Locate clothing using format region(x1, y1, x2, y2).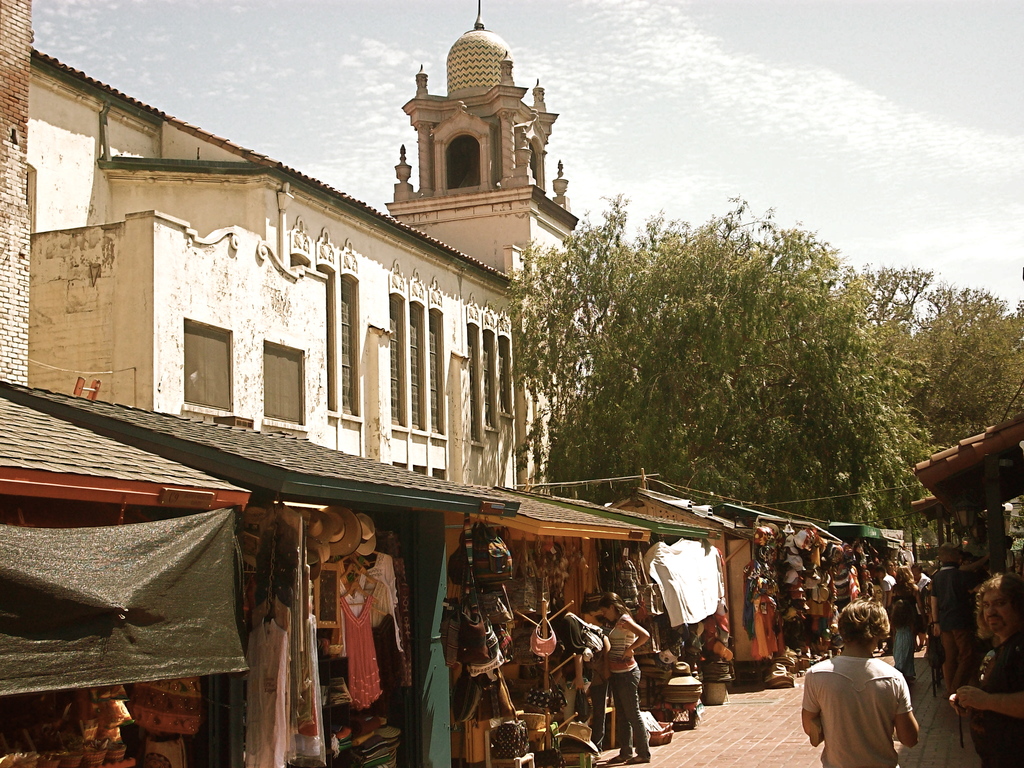
region(360, 555, 399, 650).
